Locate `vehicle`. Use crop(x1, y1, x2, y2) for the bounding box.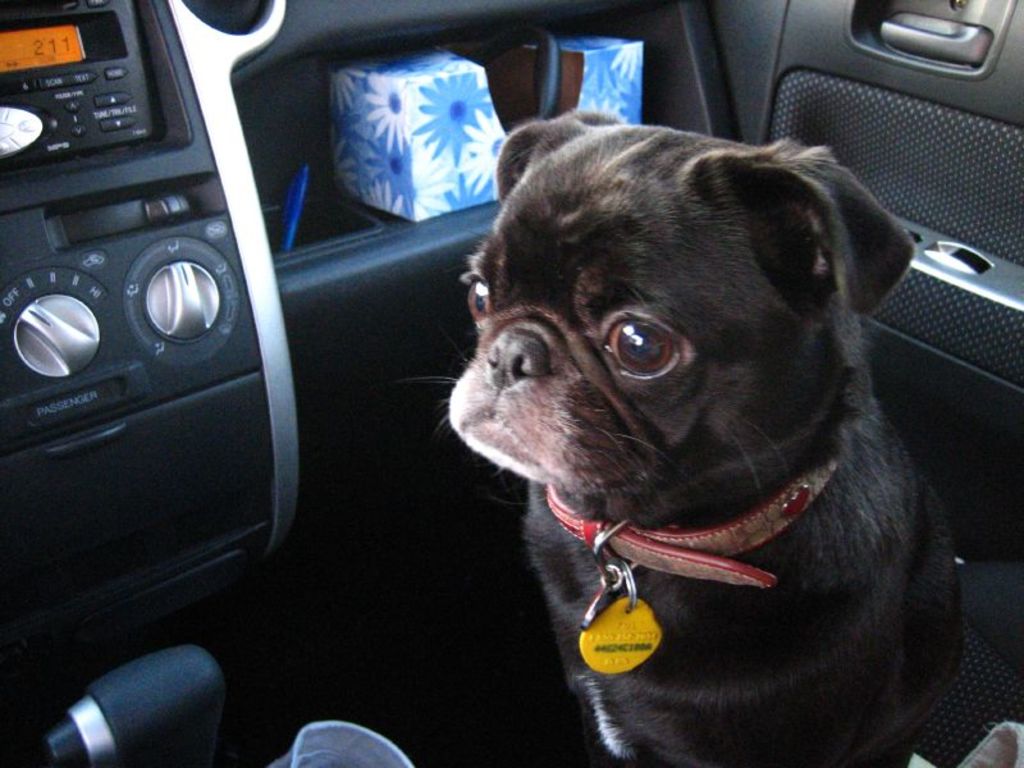
crop(0, 0, 1023, 767).
